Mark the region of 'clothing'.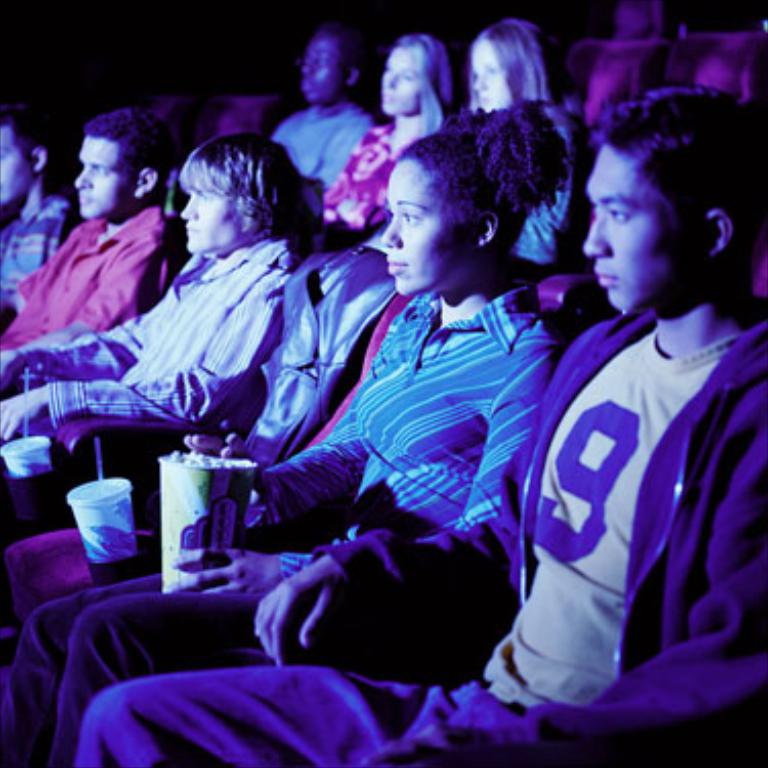
Region: x1=268, y1=102, x2=377, y2=221.
